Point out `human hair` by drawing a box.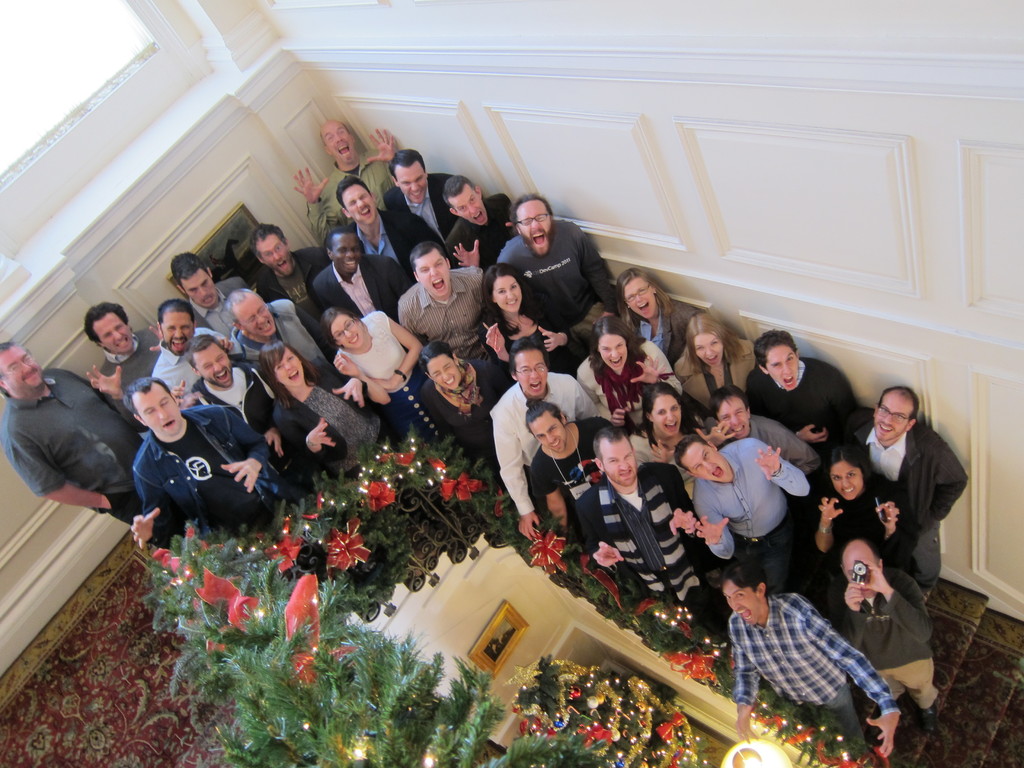
159 301 198 327.
